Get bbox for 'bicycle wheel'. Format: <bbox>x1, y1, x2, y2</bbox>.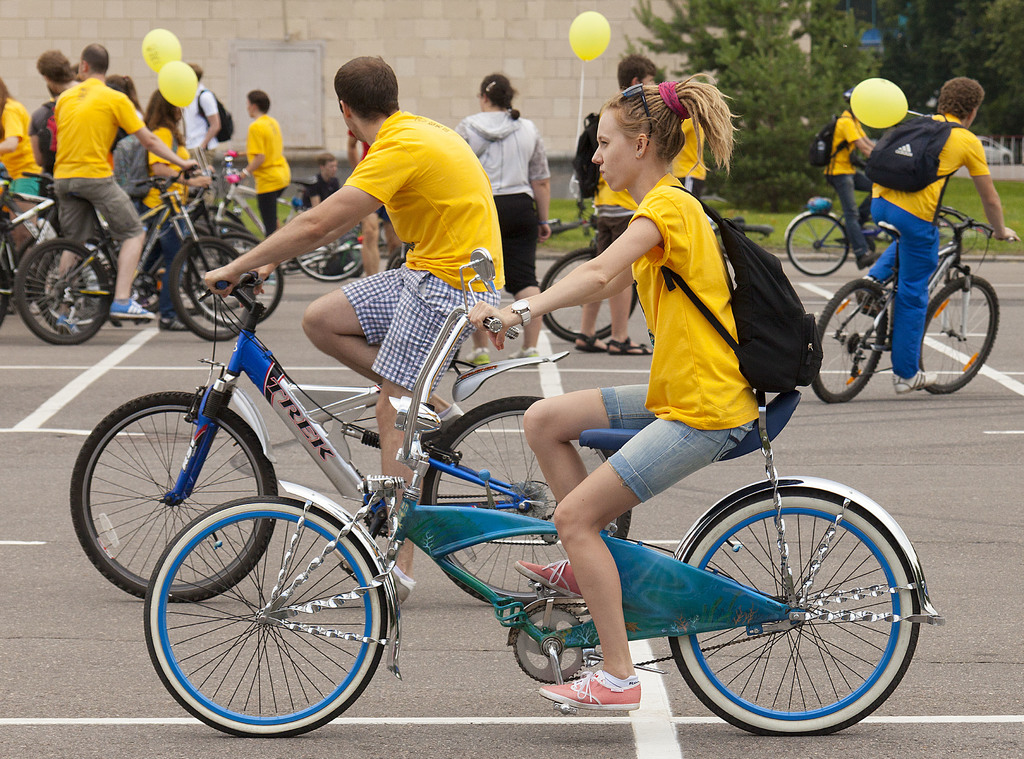
<bbox>145, 498, 385, 735</bbox>.
